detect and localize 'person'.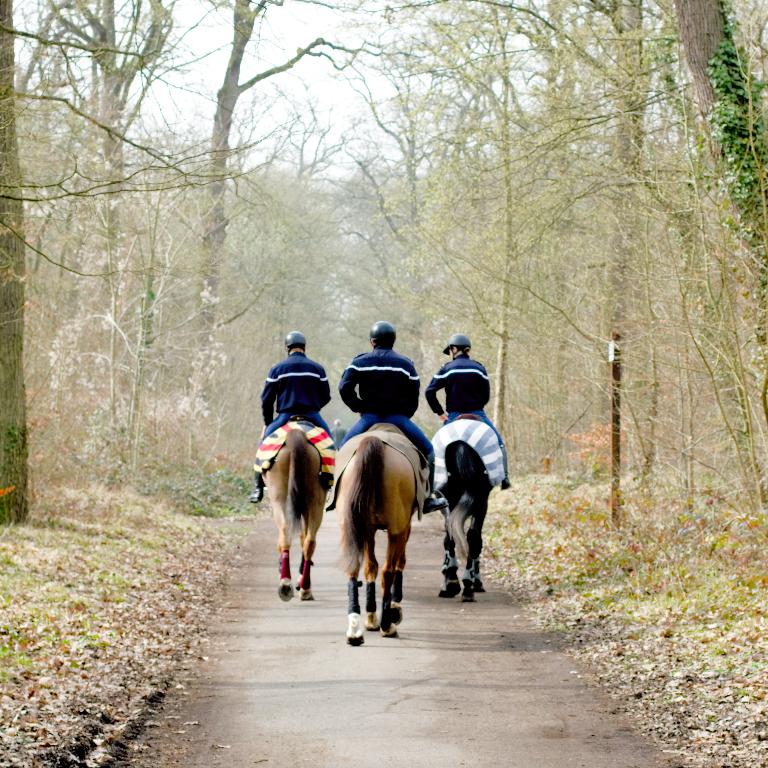
Localized at [250,330,339,506].
